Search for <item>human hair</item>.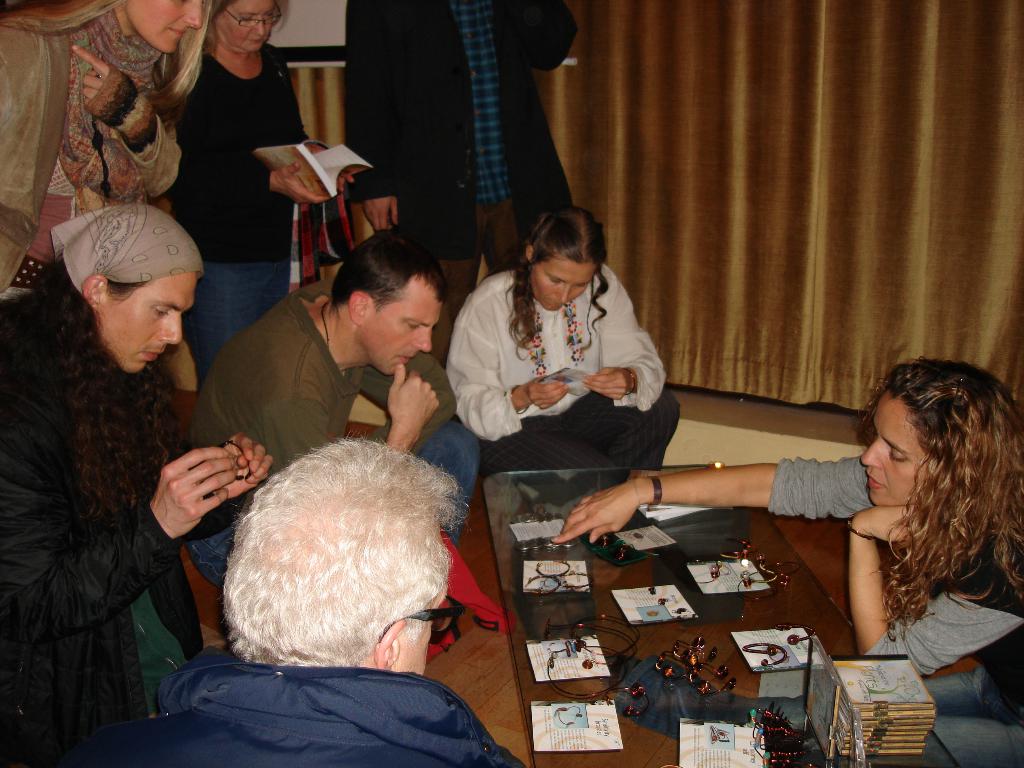
Found at [left=502, top=205, right=613, bottom=357].
